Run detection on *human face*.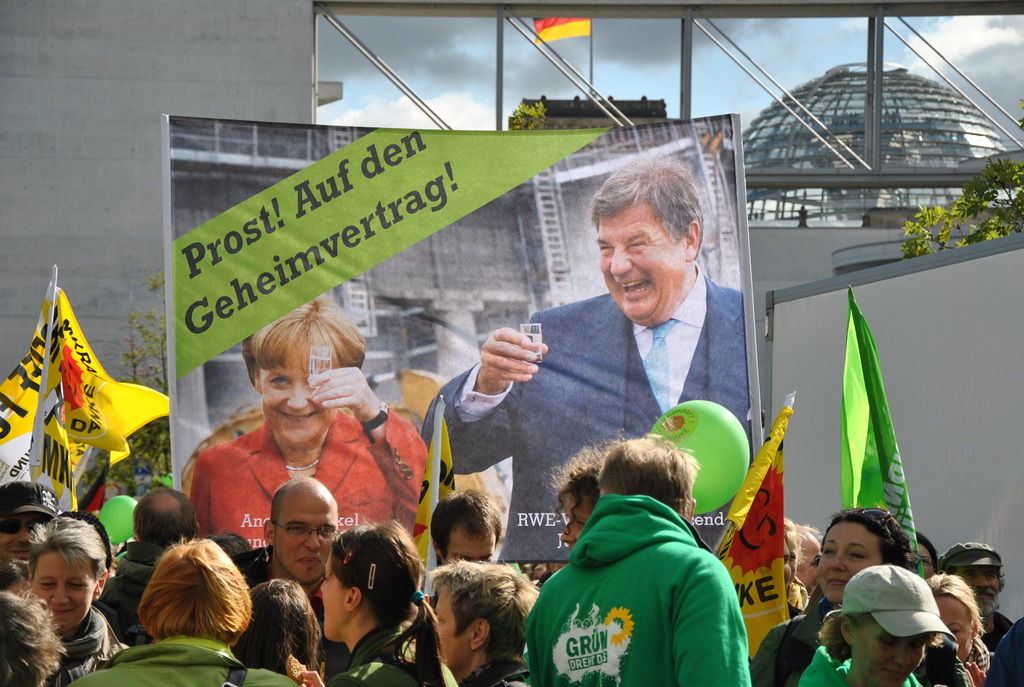
Result: box(256, 349, 331, 447).
